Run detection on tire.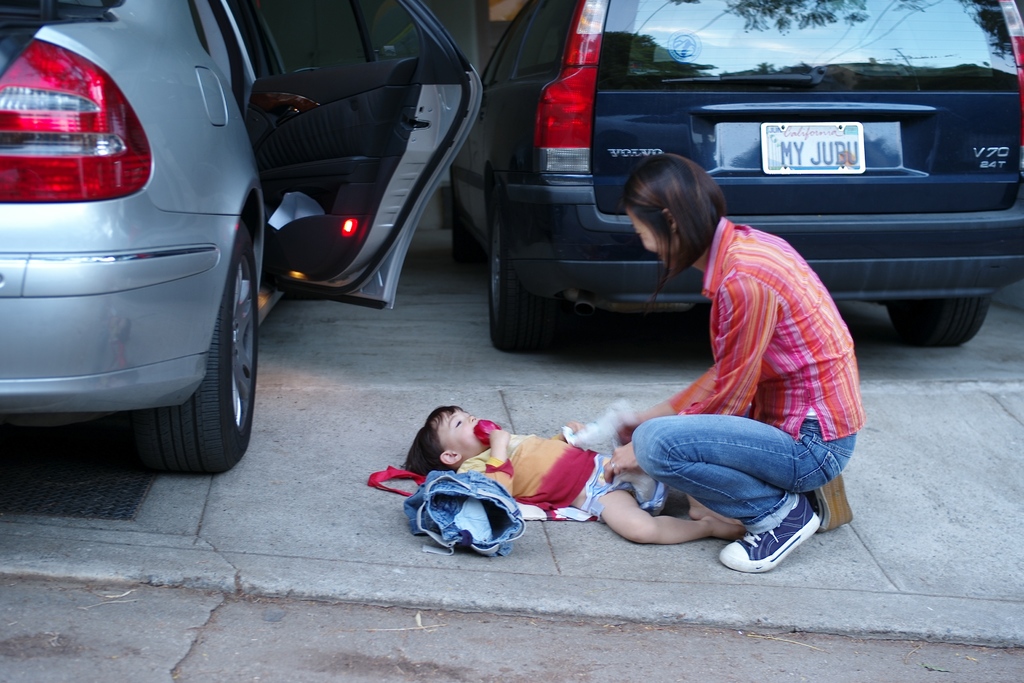
Result: bbox(881, 294, 991, 347).
